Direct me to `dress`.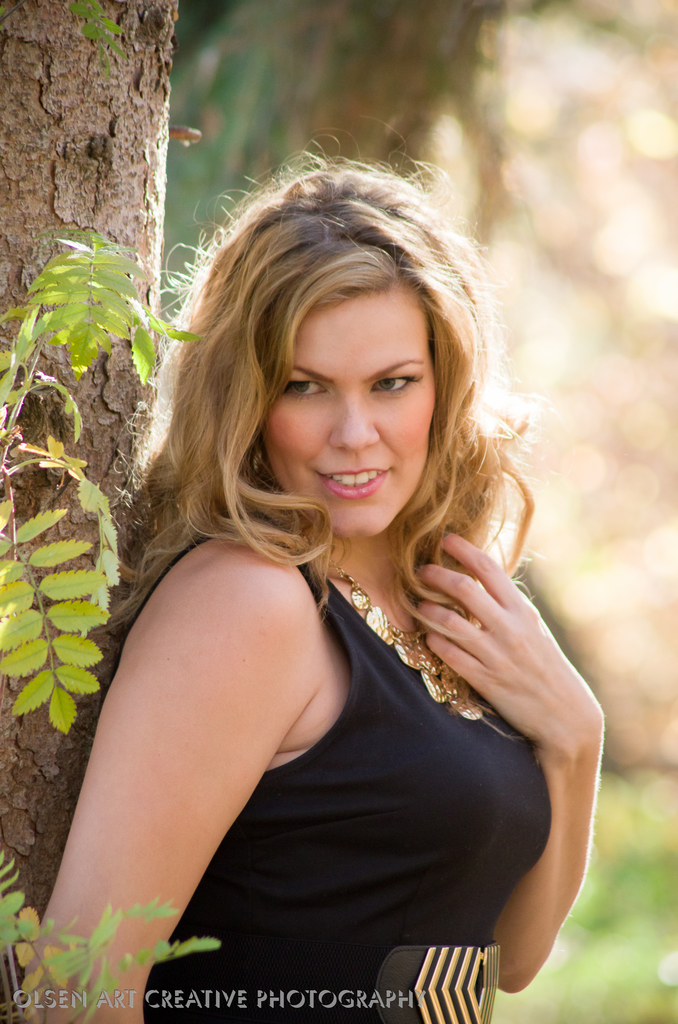
Direction: Rect(95, 498, 564, 1023).
